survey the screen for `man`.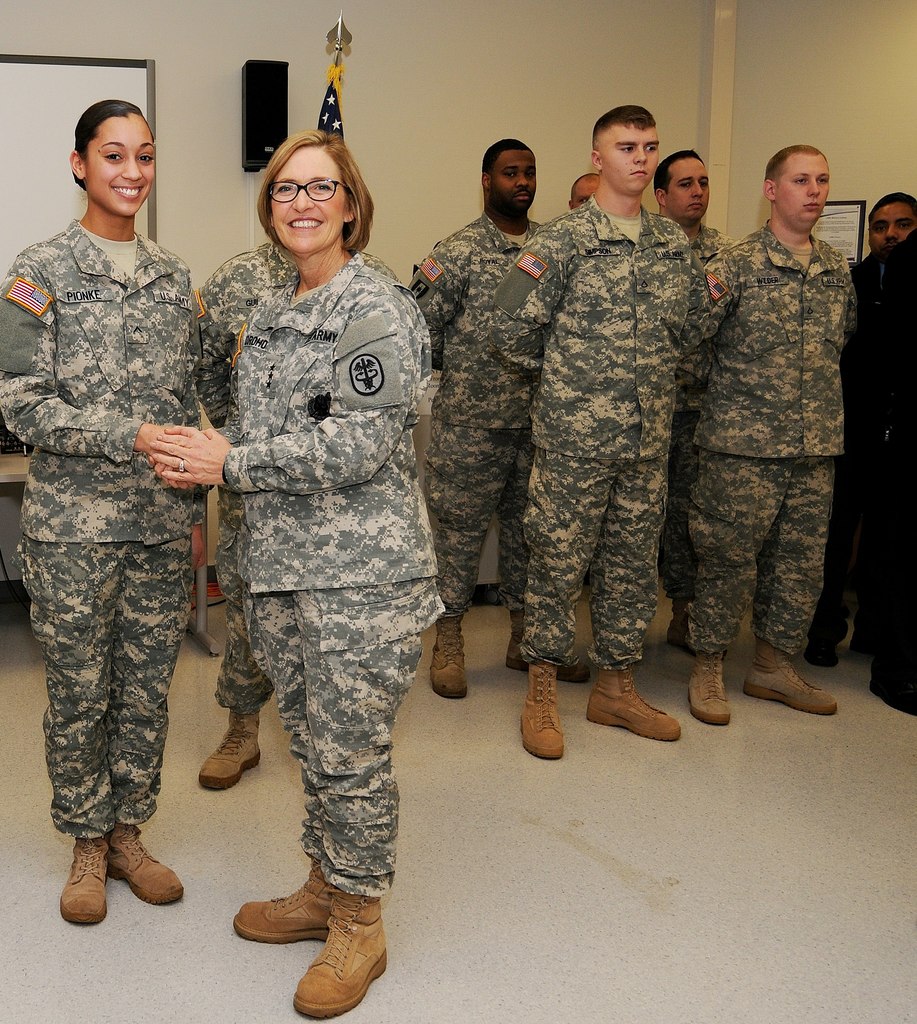
Survey found: Rect(678, 150, 846, 711).
